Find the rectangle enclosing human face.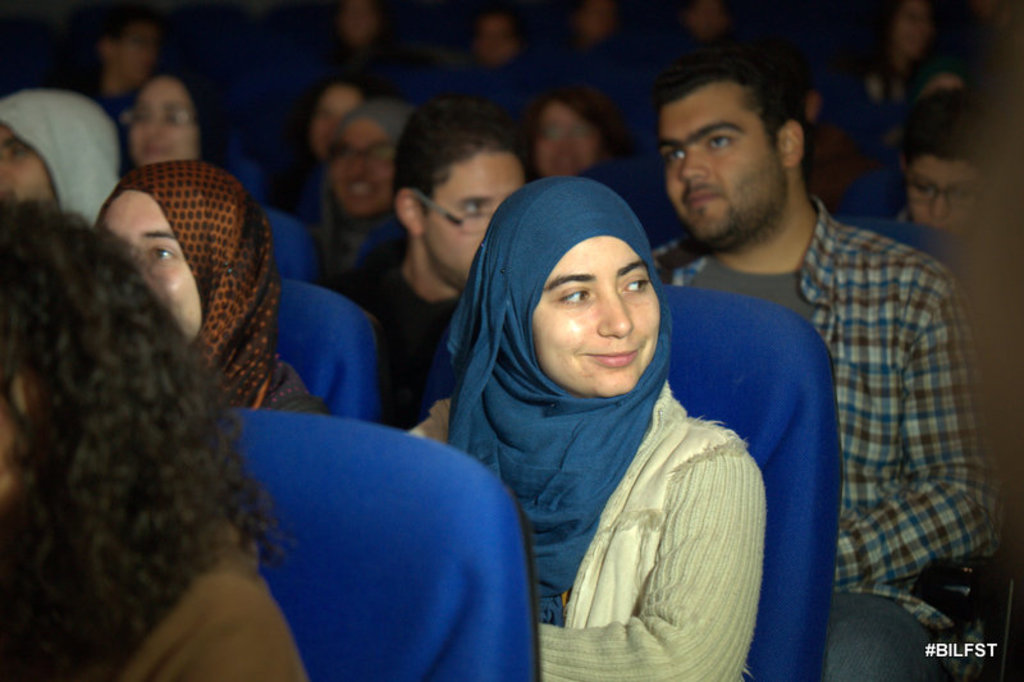
[x1=531, y1=234, x2=660, y2=395].
